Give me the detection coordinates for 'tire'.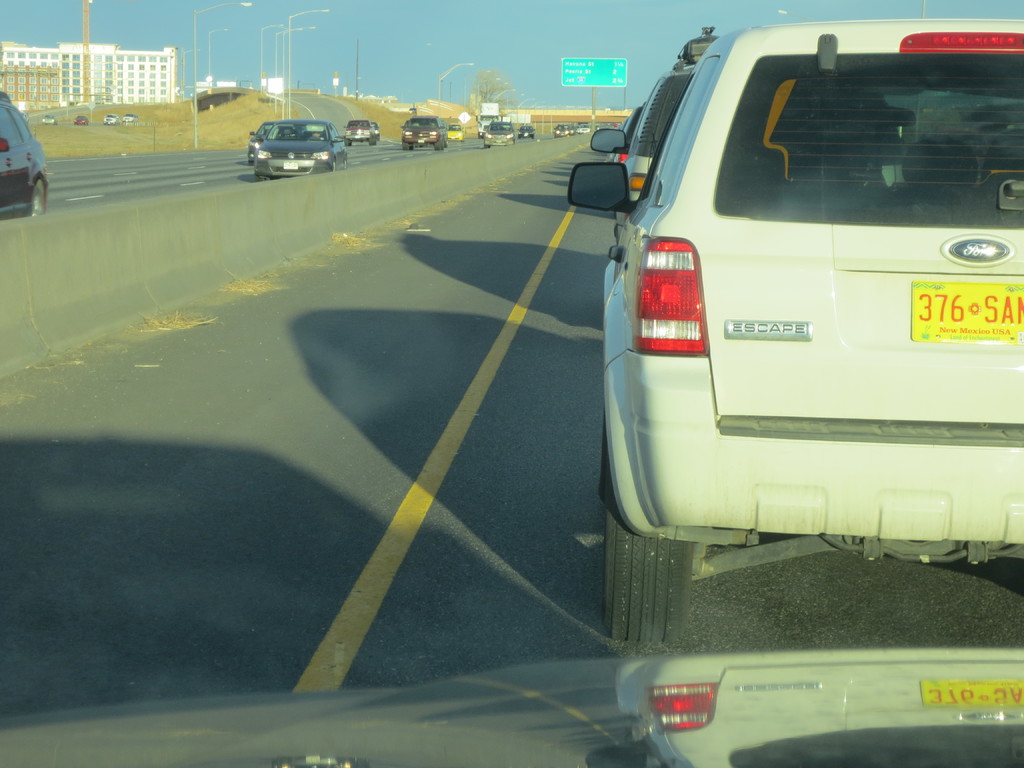
crop(602, 481, 700, 643).
